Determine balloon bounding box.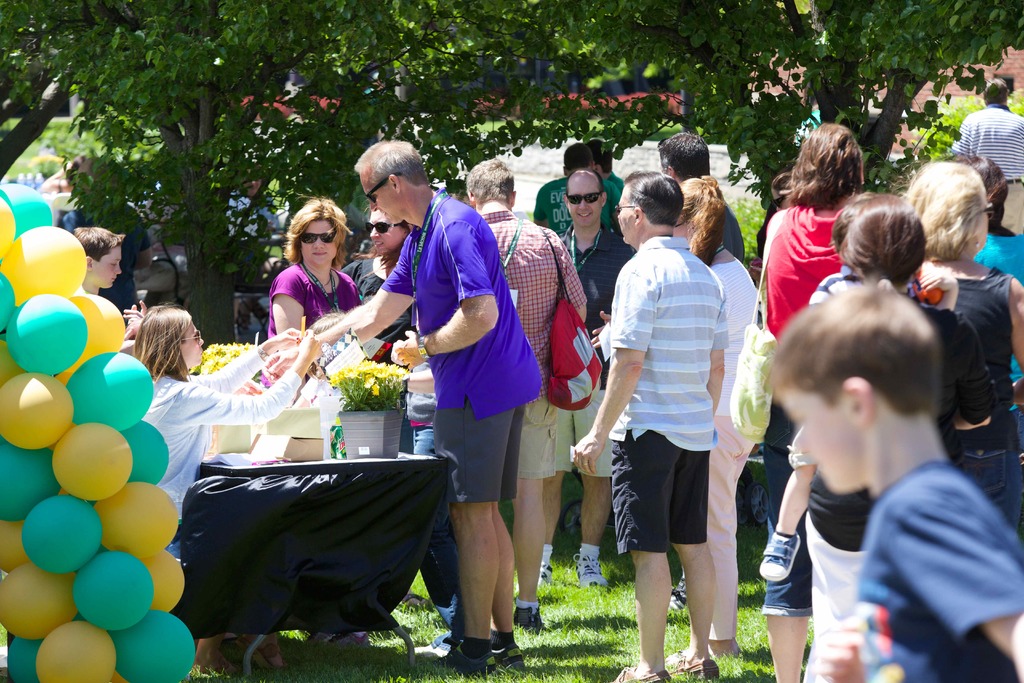
Determined: 106, 605, 194, 682.
